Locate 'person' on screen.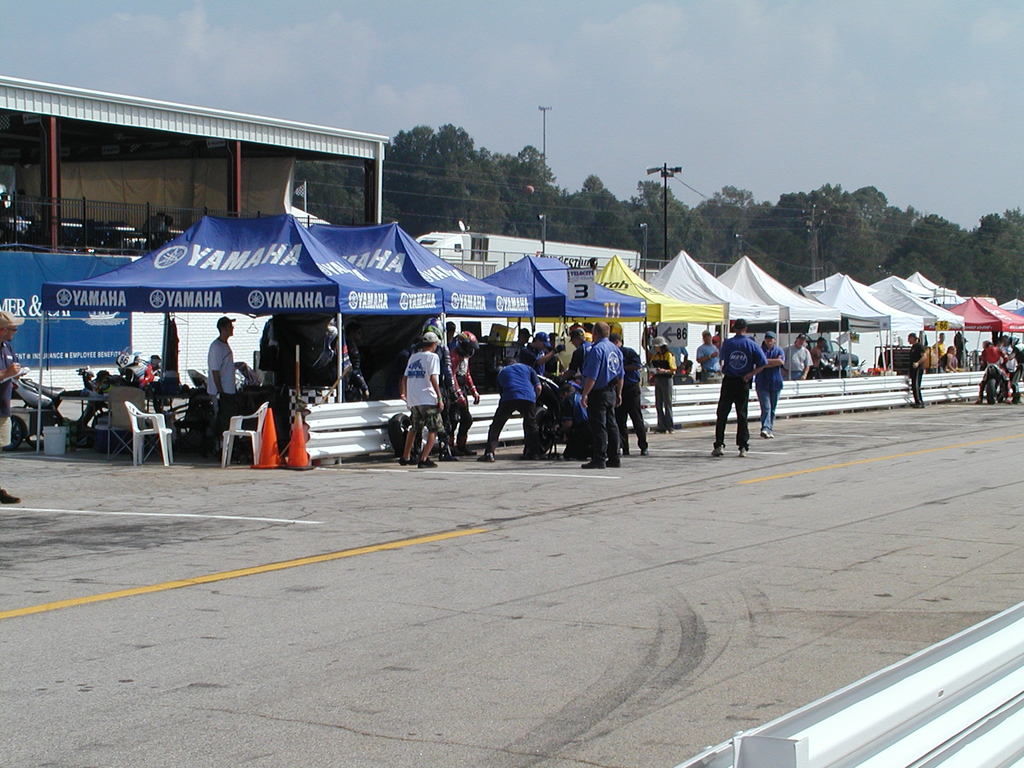
On screen at 986,336,1017,368.
